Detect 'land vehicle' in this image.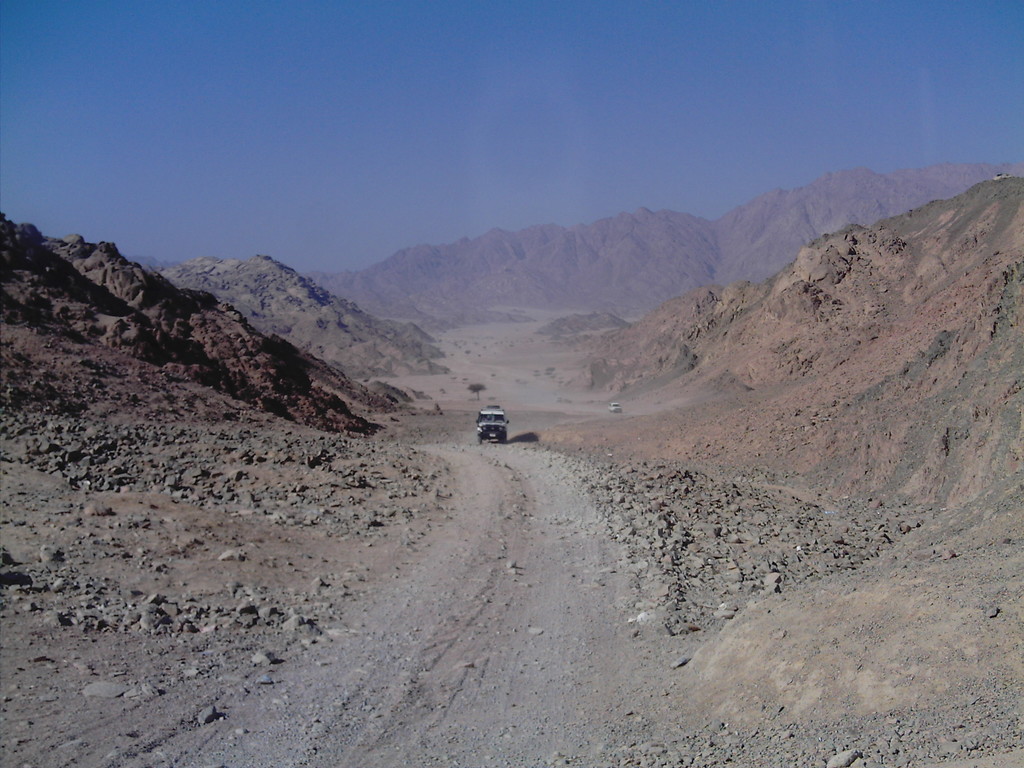
Detection: [left=607, top=400, right=623, bottom=415].
